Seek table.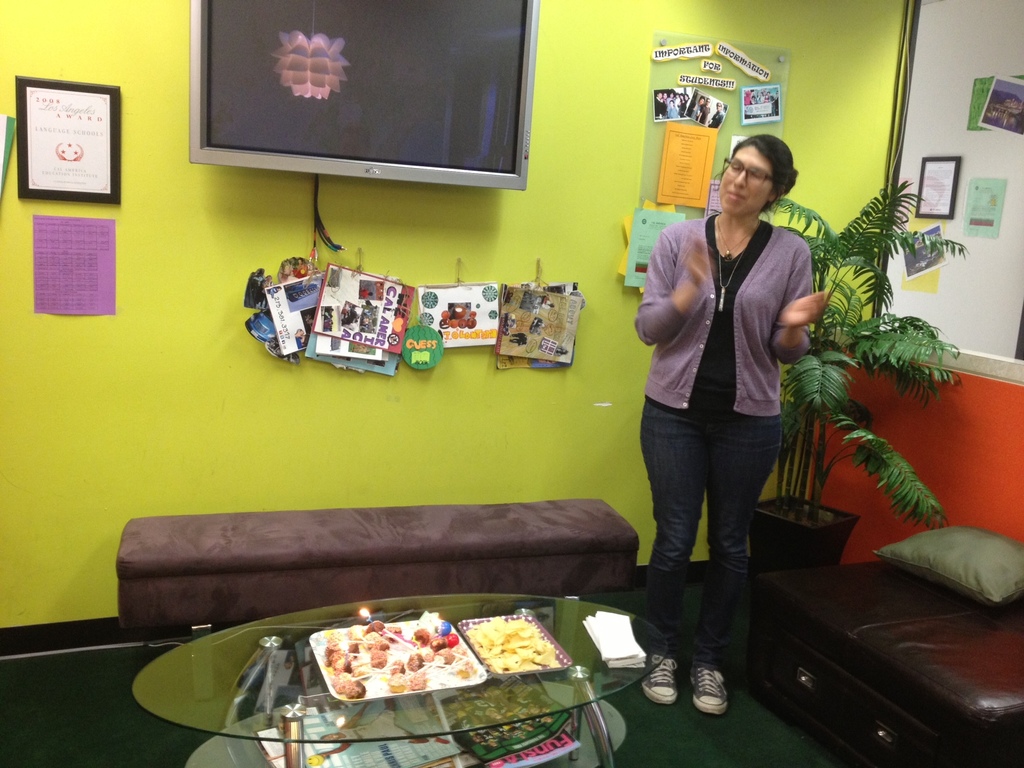
bbox=(119, 568, 653, 756).
